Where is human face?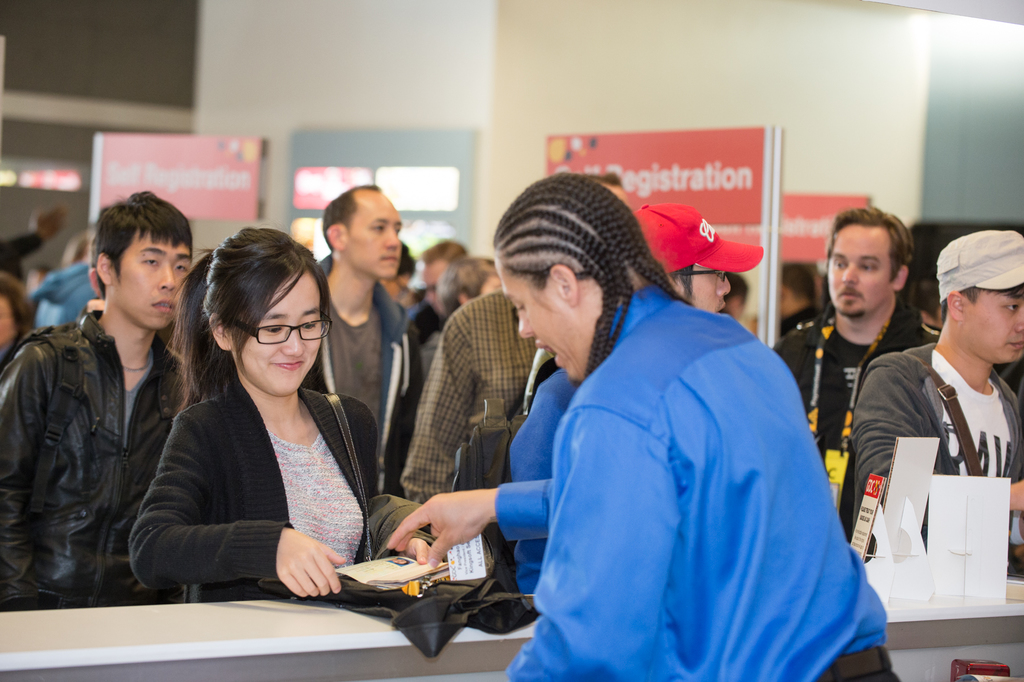
detection(0, 301, 14, 344).
